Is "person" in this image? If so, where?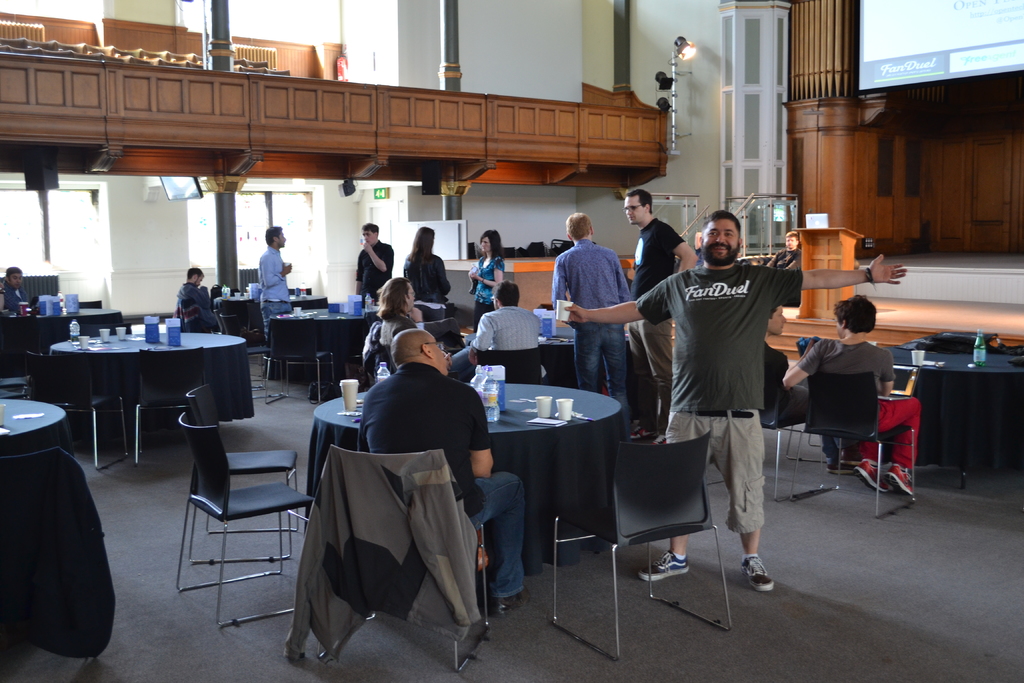
Yes, at BBox(0, 262, 42, 318).
